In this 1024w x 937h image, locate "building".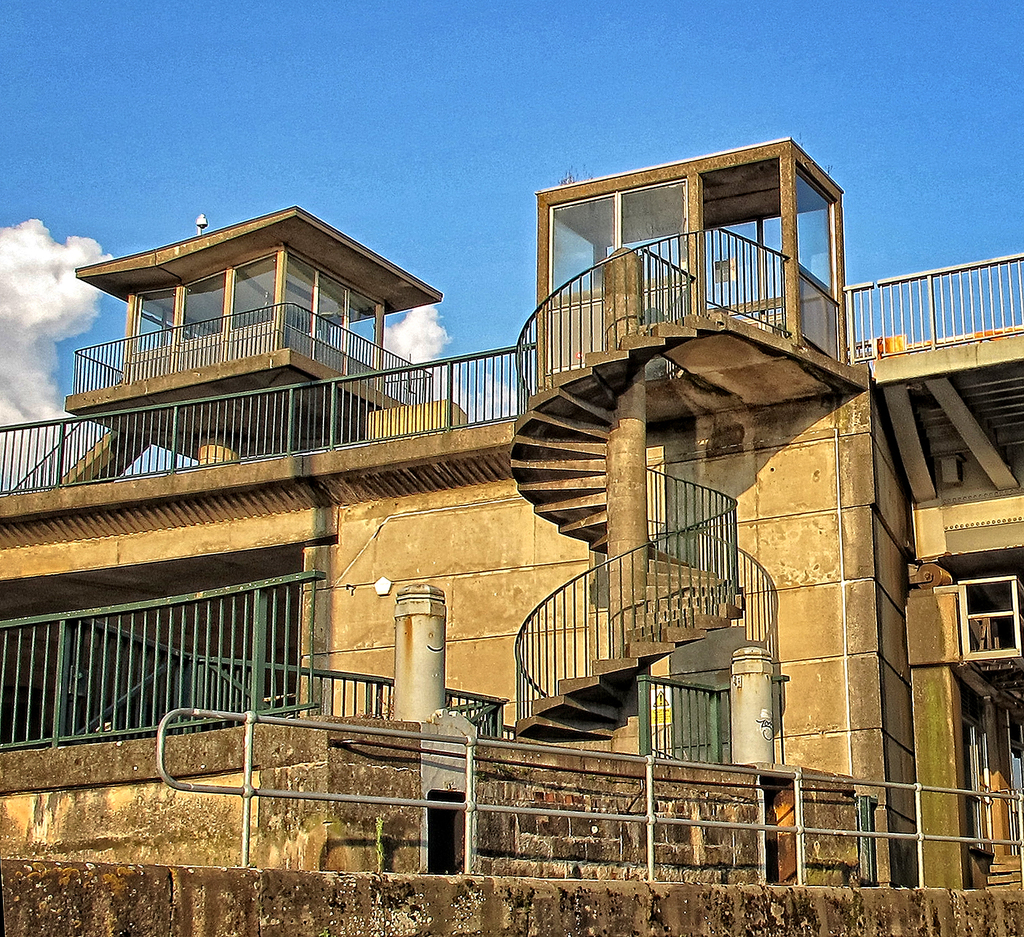
Bounding box: left=0, top=134, right=1019, bottom=931.
